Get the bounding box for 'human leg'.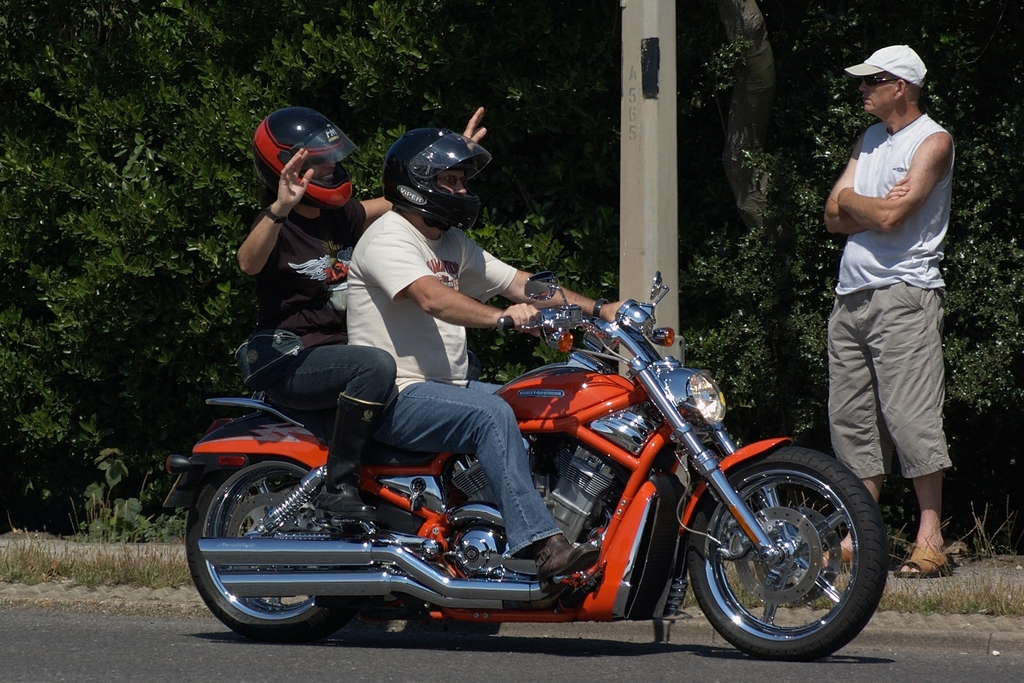
<bbox>839, 298, 952, 559</bbox>.
